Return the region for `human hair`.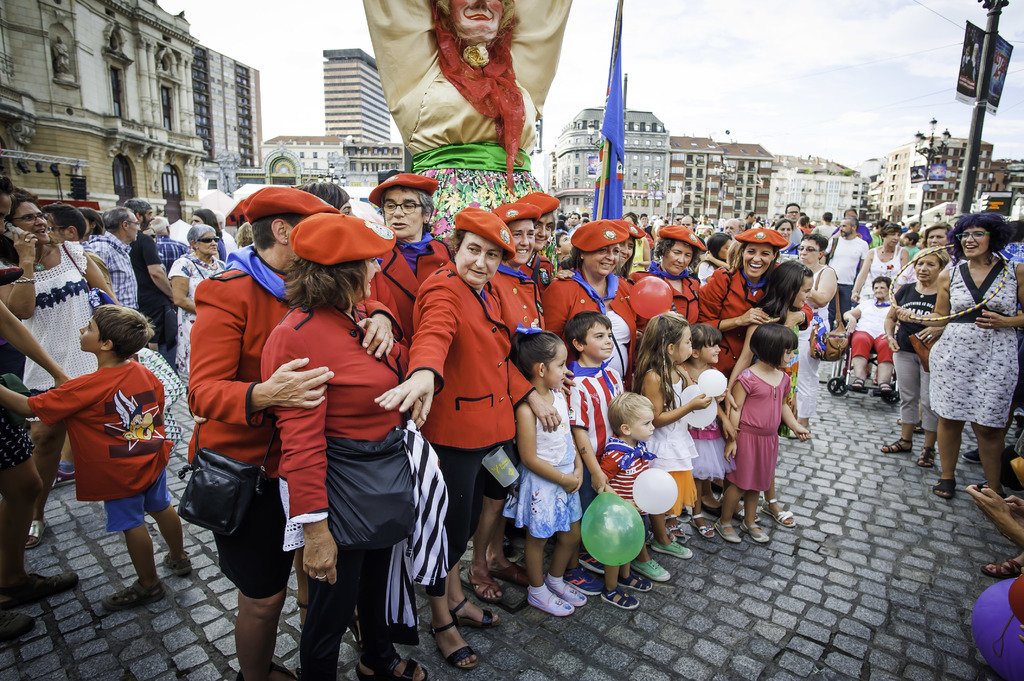
(x1=407, y1=191, x2=437, y2=227).
